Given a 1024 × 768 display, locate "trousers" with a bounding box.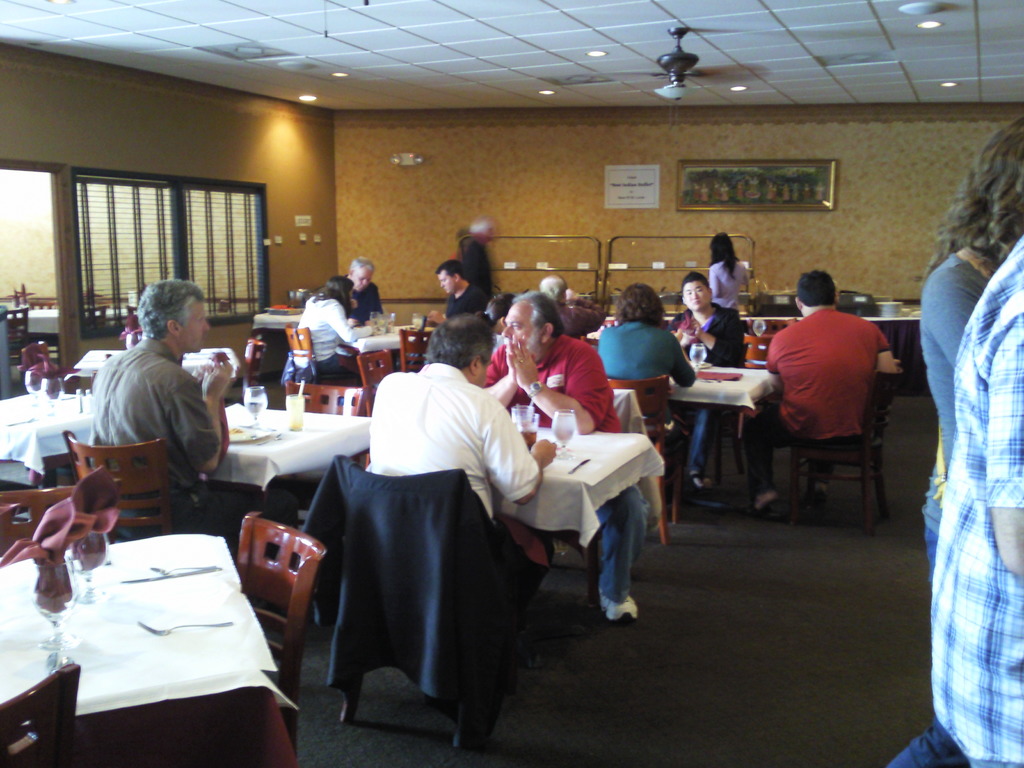
Located: crop(739, 400, 795, 502).
